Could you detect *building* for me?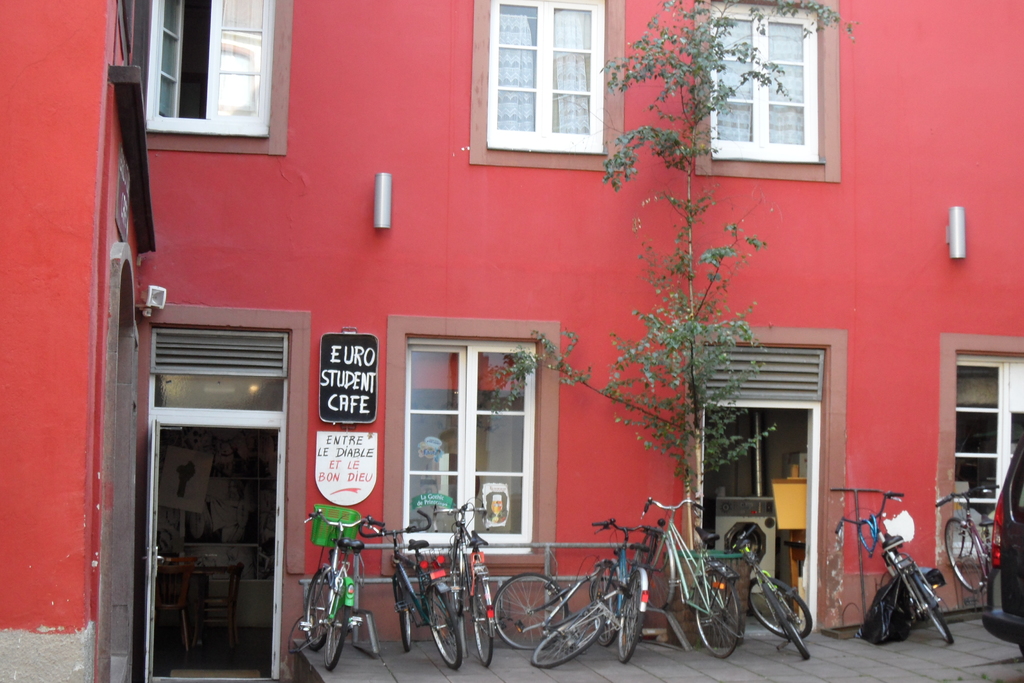
Detection result: (3, 0, 1023, 680).
